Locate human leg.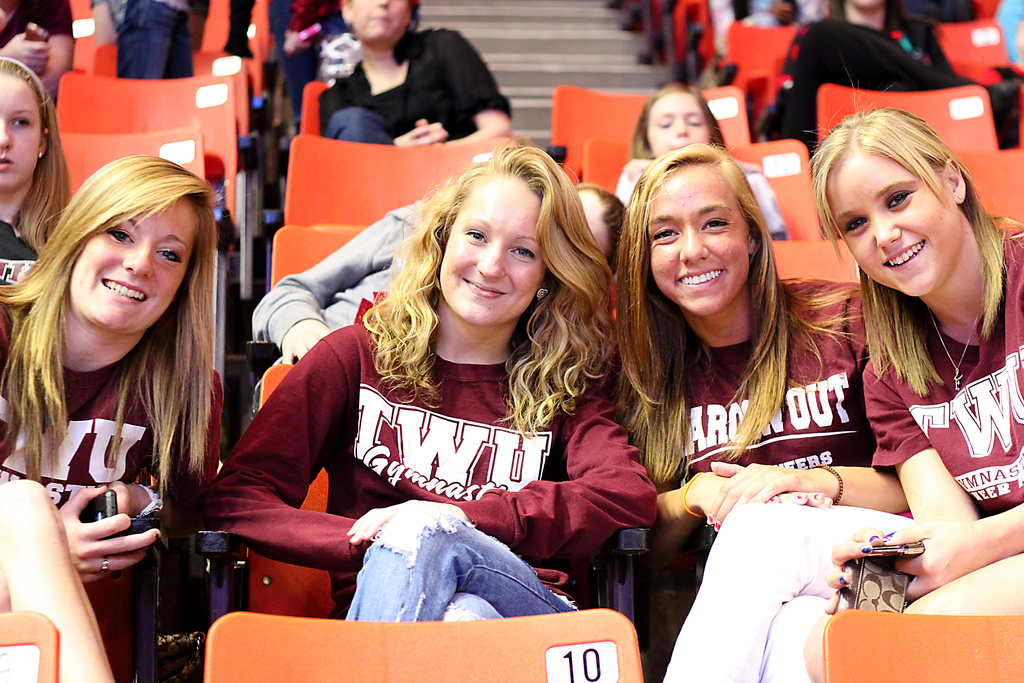
Bounding box: <region>321, 509, 558, 630</region>.
